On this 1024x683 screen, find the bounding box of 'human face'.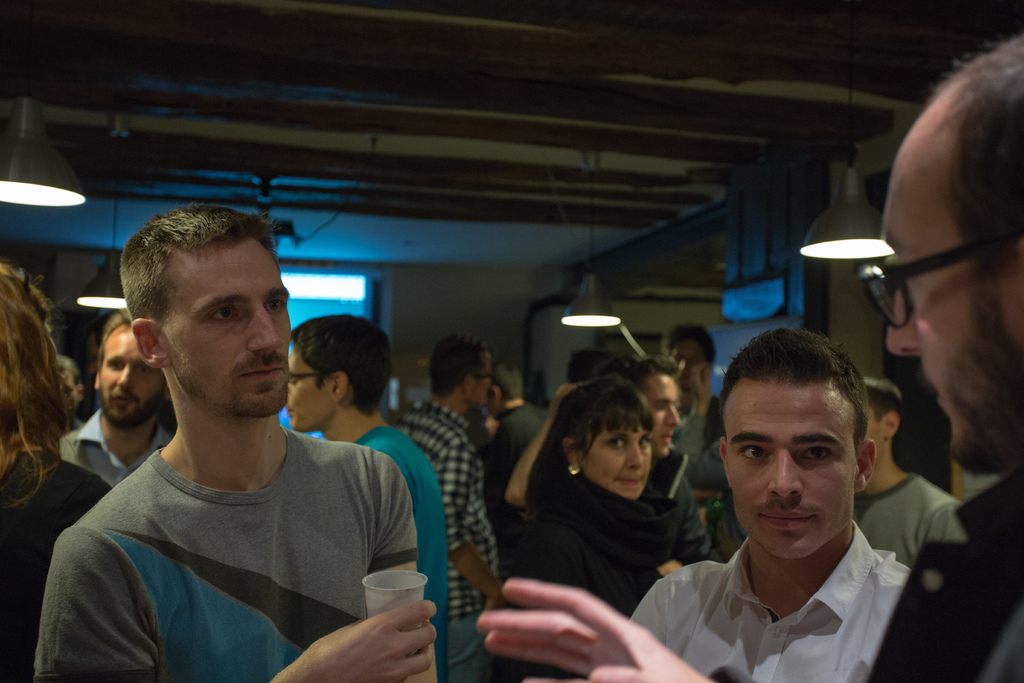
Bounding box: 639 373 680 461.
